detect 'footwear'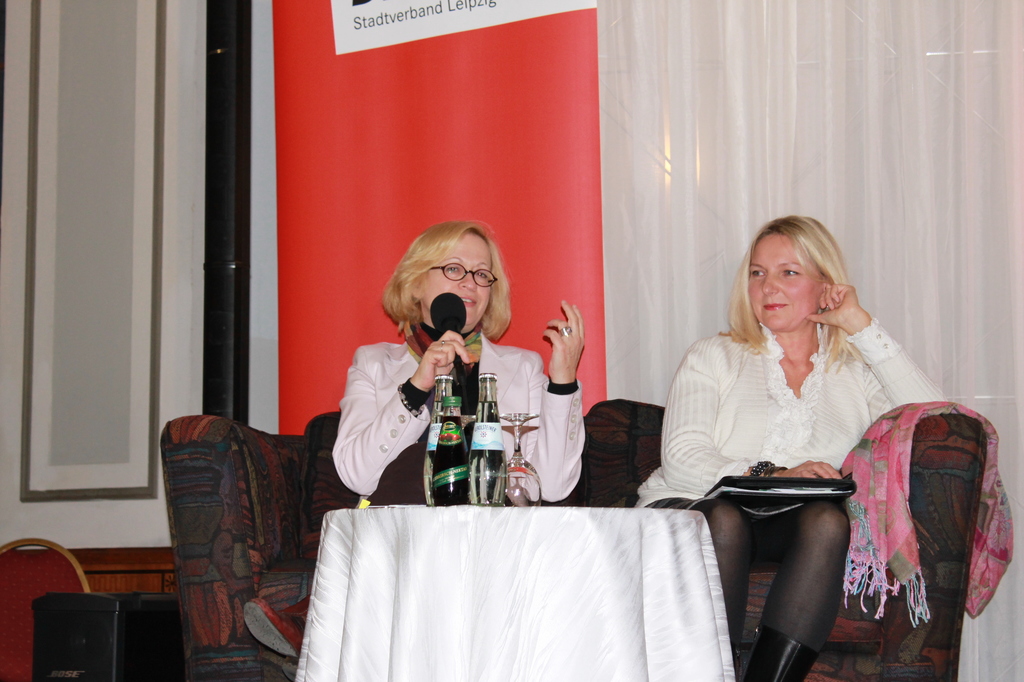
<box>241,596,305,661</box>
